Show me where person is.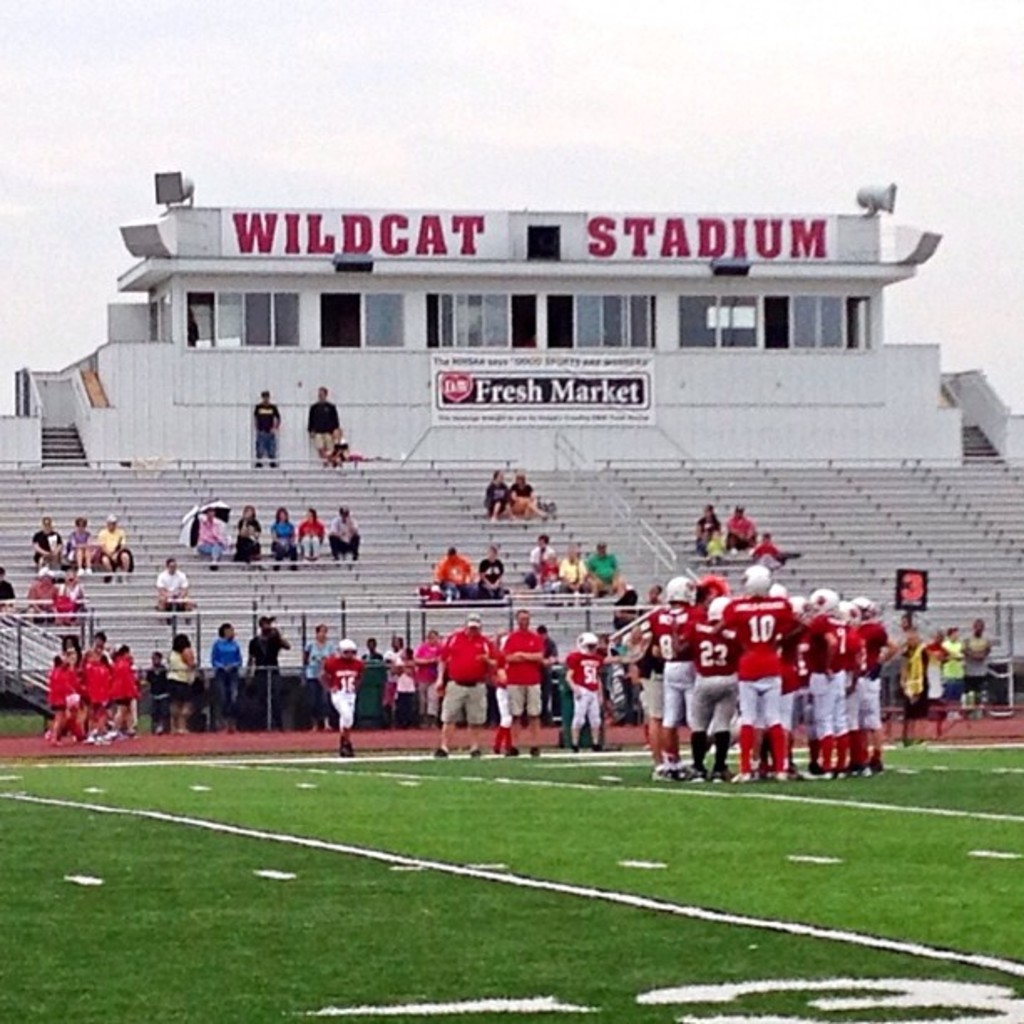
person is at (x1=509, y1=479, x2=539, y2=515).
